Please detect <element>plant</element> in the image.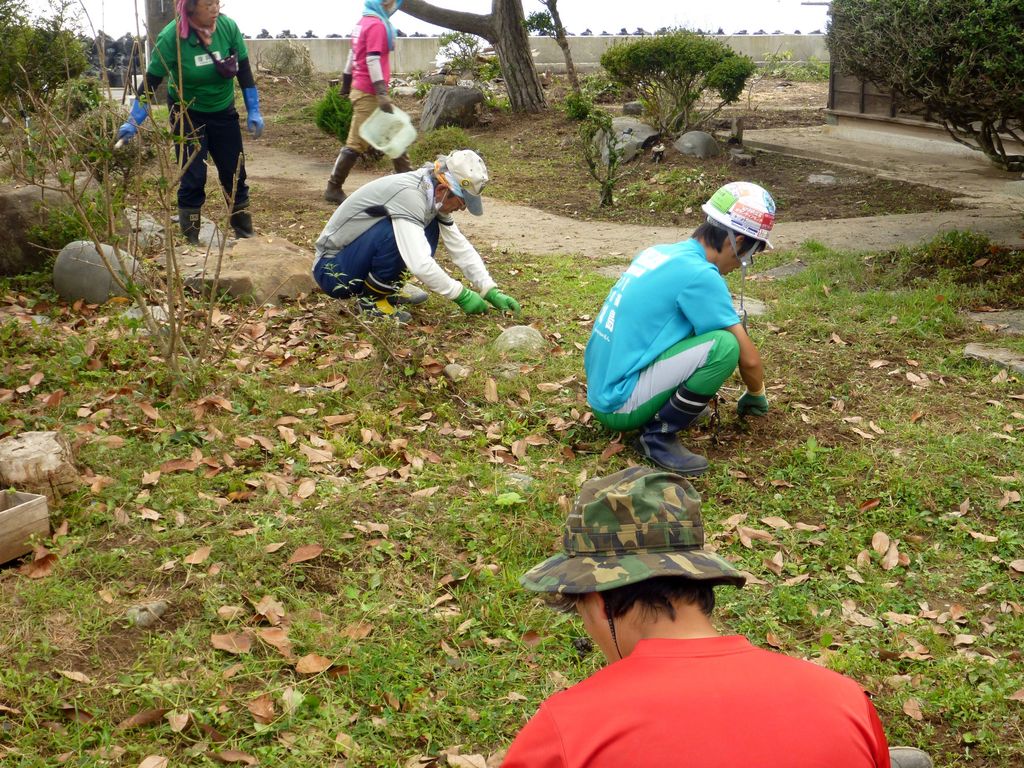
BBox(431, 26, 510, 113).
